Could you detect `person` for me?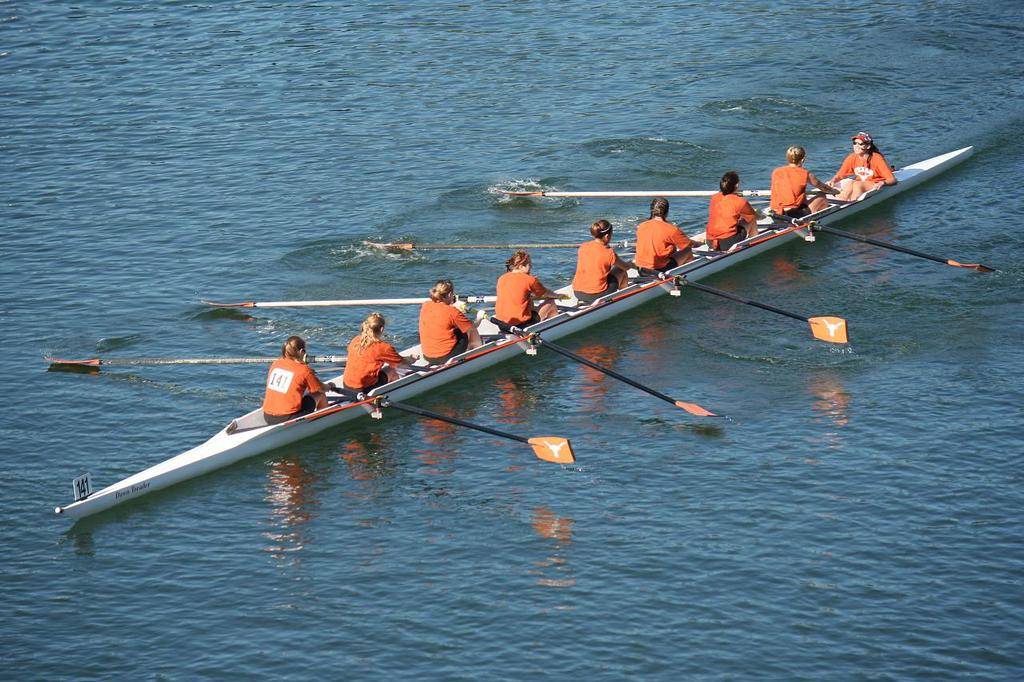
Detection result: bbox=(496, 250, 550, 334).
